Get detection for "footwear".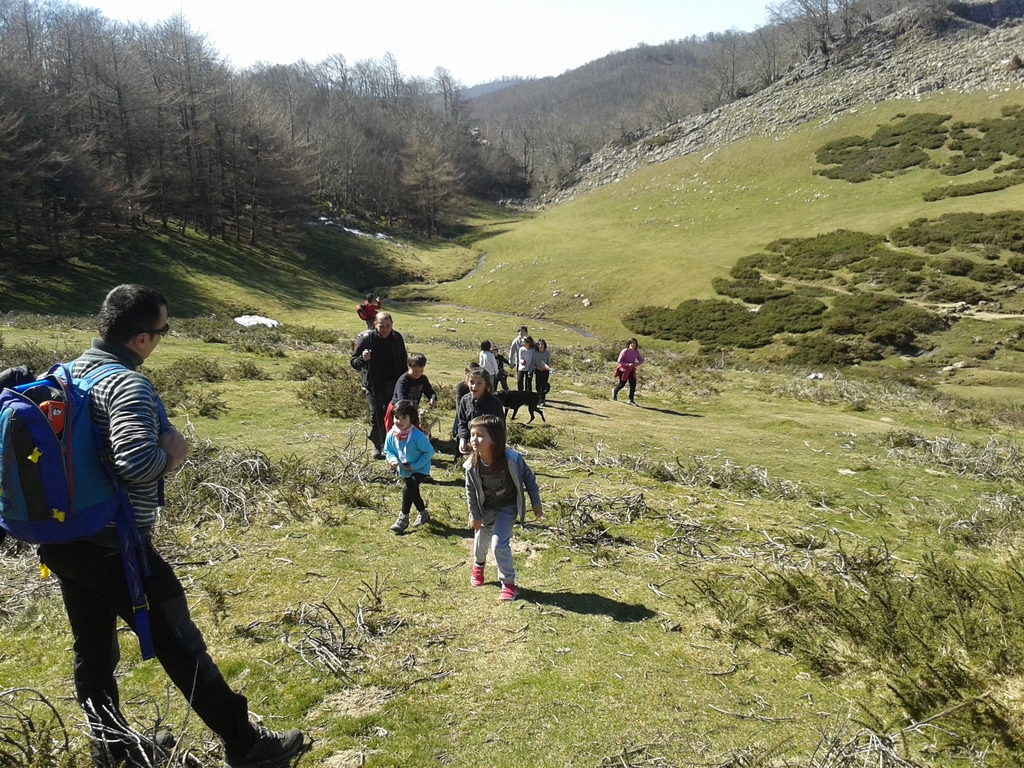
Detection: (223, 724, 306, 767).
